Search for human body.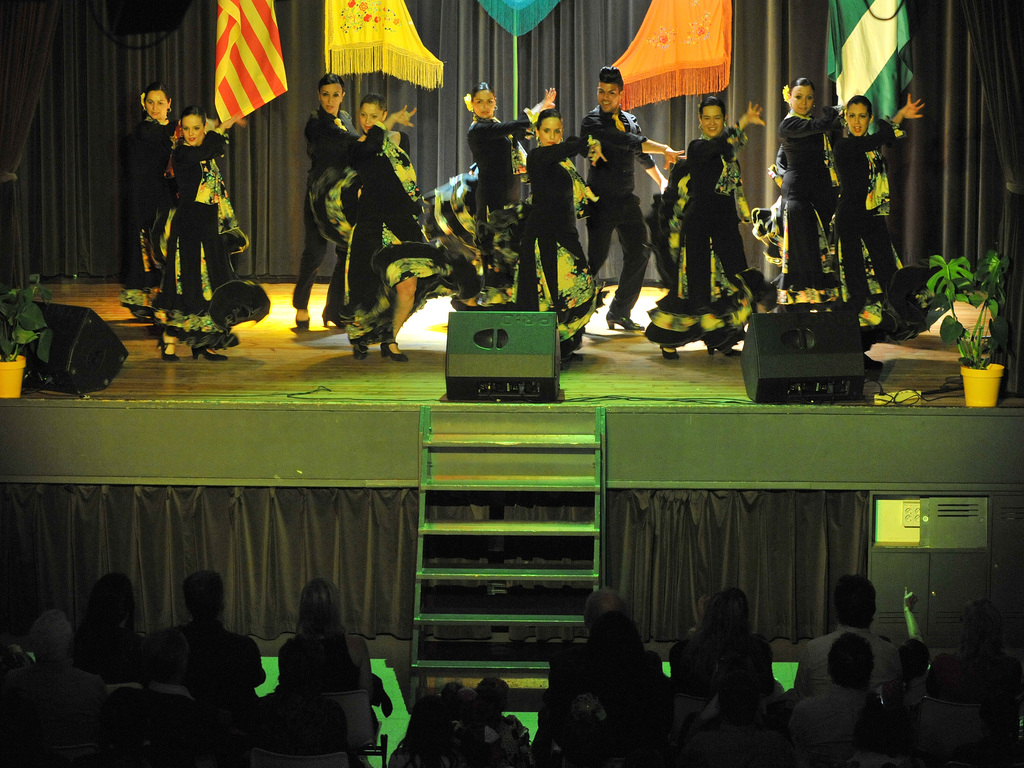
Found at pyautogui.locateOnScreen(135, 569, 267, 726).
